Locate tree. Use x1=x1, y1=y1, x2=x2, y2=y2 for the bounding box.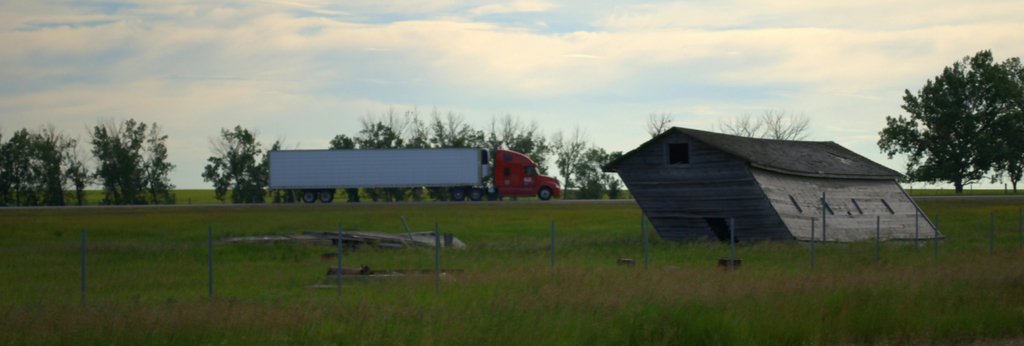
x1=875, y1=43, x2=1023, y2=194.
